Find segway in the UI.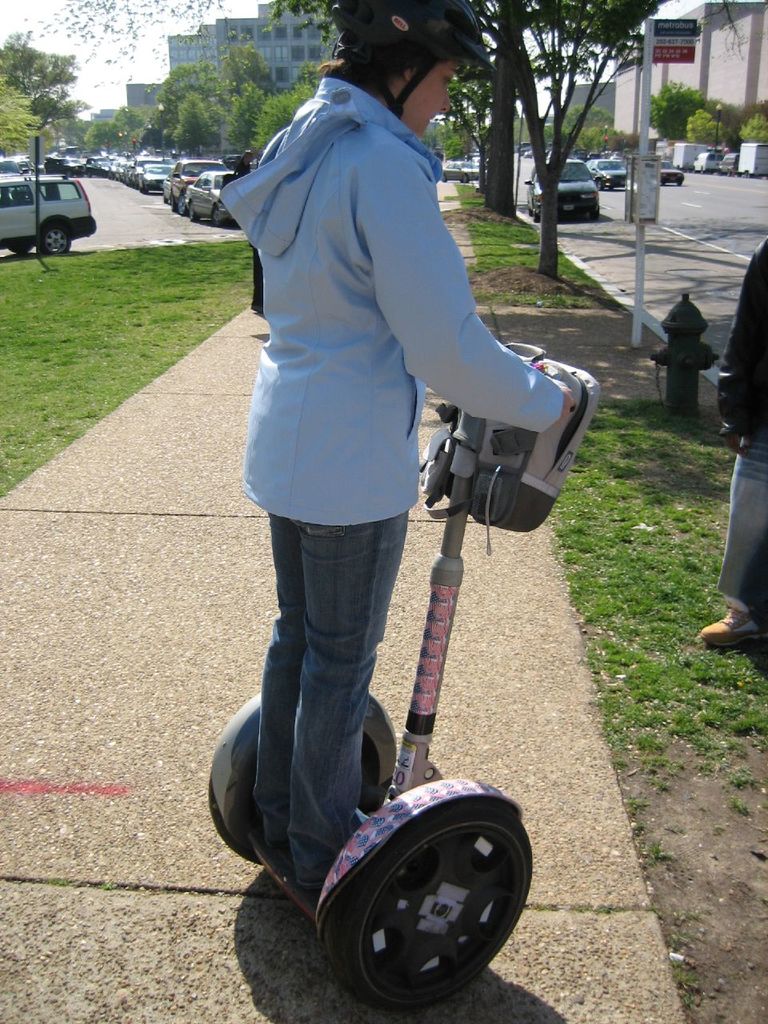
UI element at x1=210, y1=333, x2=604, y2=1015.
